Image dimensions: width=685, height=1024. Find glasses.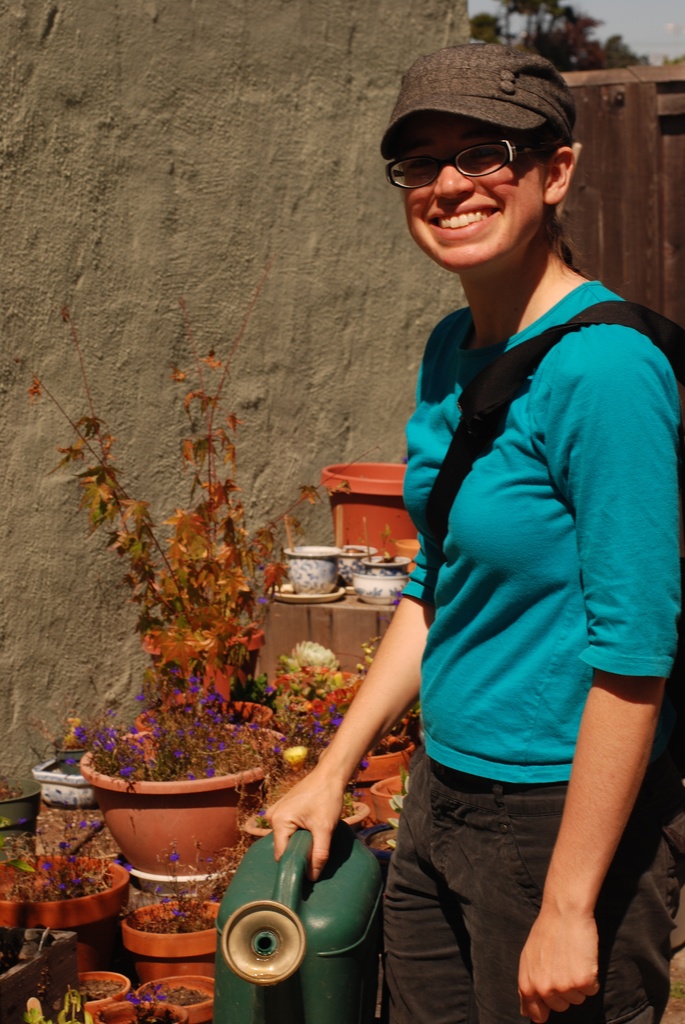
[397, 116, 558, 177].
